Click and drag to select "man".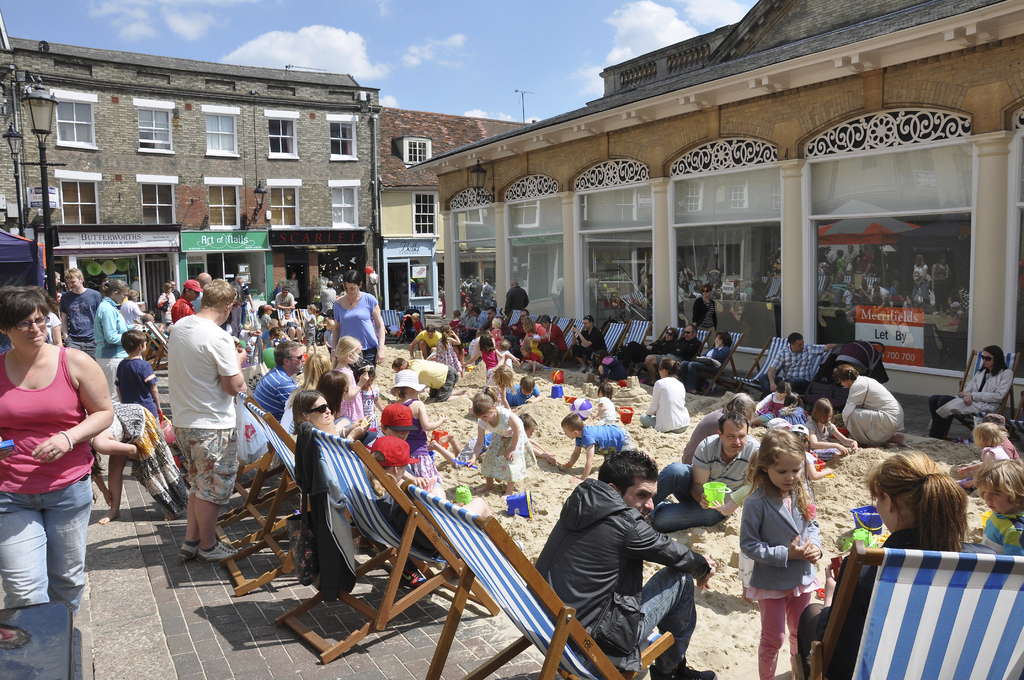
Selection: x1=56, y1=263, x2=103, y2=367.
